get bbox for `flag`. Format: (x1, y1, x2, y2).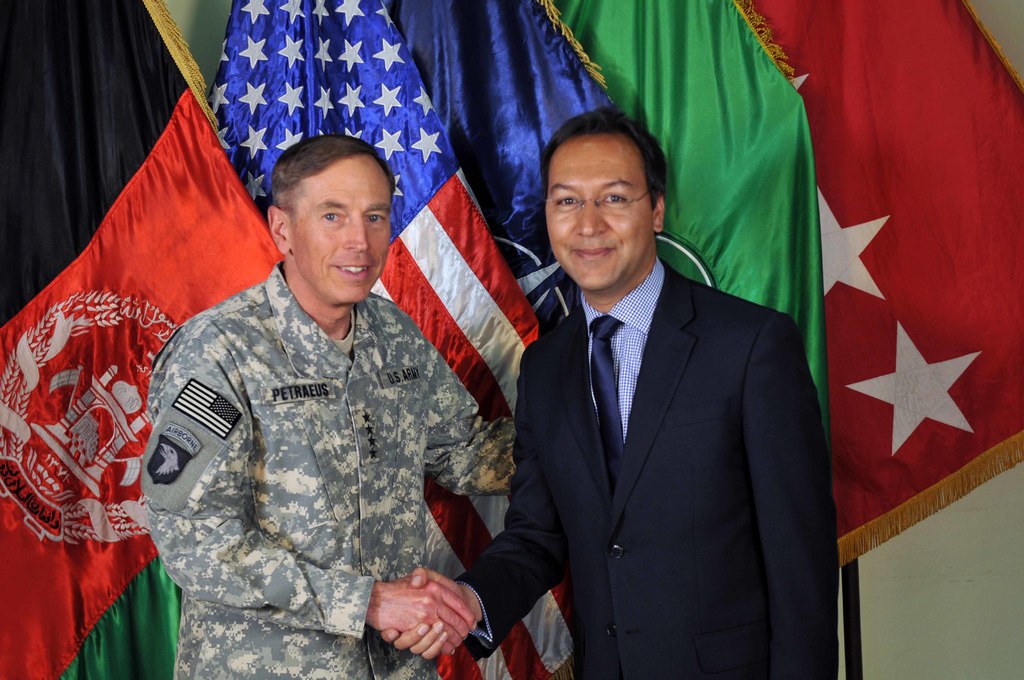
(541, 0, 843, 580).
